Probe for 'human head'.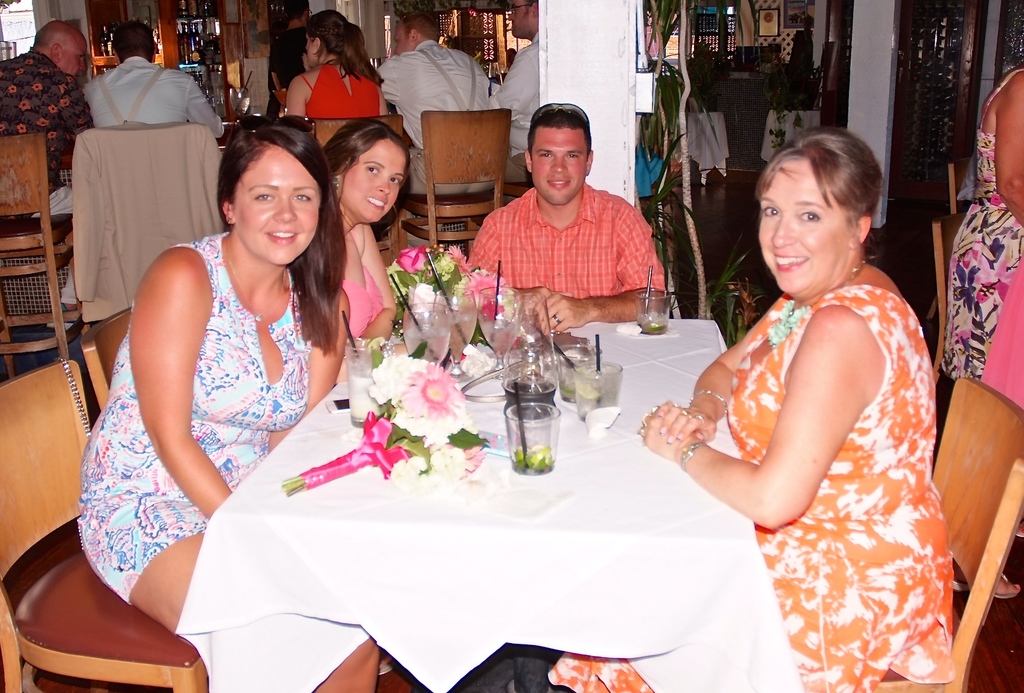
Probe result: (x1=756, y1=126, x2=887, y2=300).
